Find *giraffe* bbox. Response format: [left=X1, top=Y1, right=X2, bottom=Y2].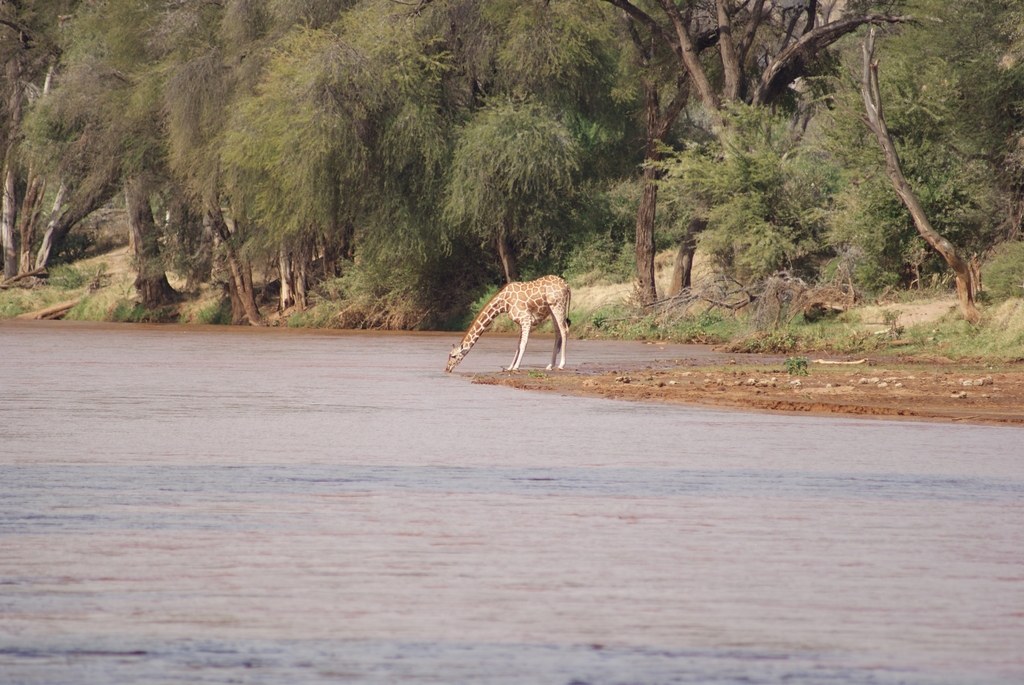
[left=445, top=274, right=570, bottom=377].
